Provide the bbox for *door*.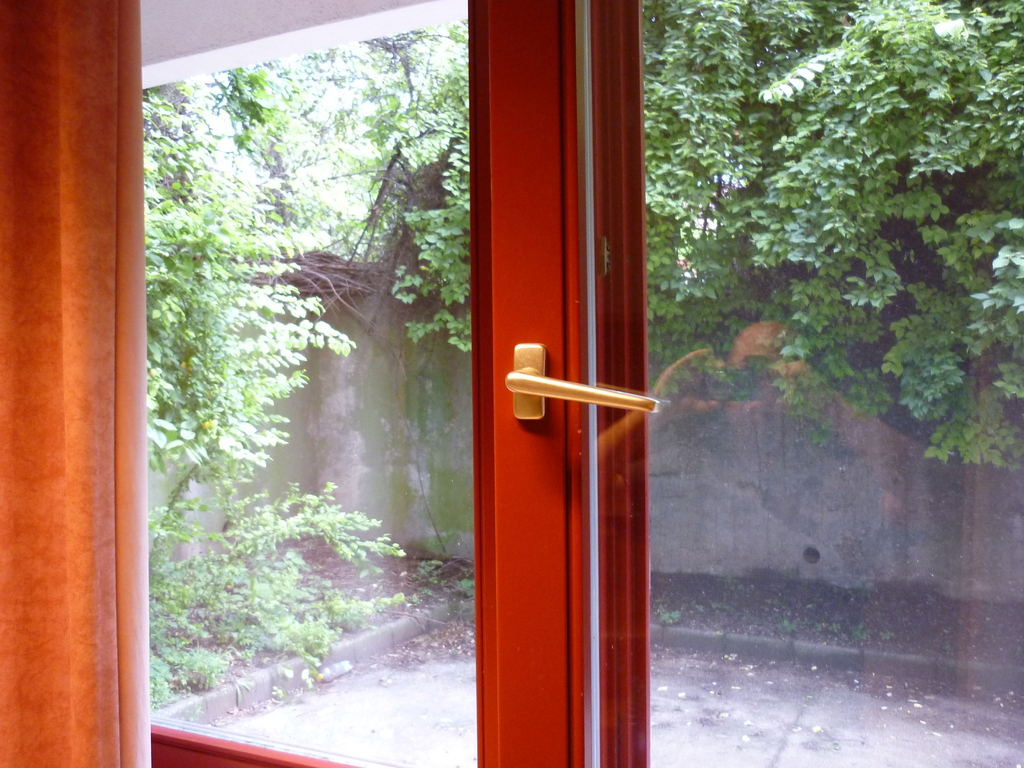
x1=484, y1=0, x2=1023, y2=767.
